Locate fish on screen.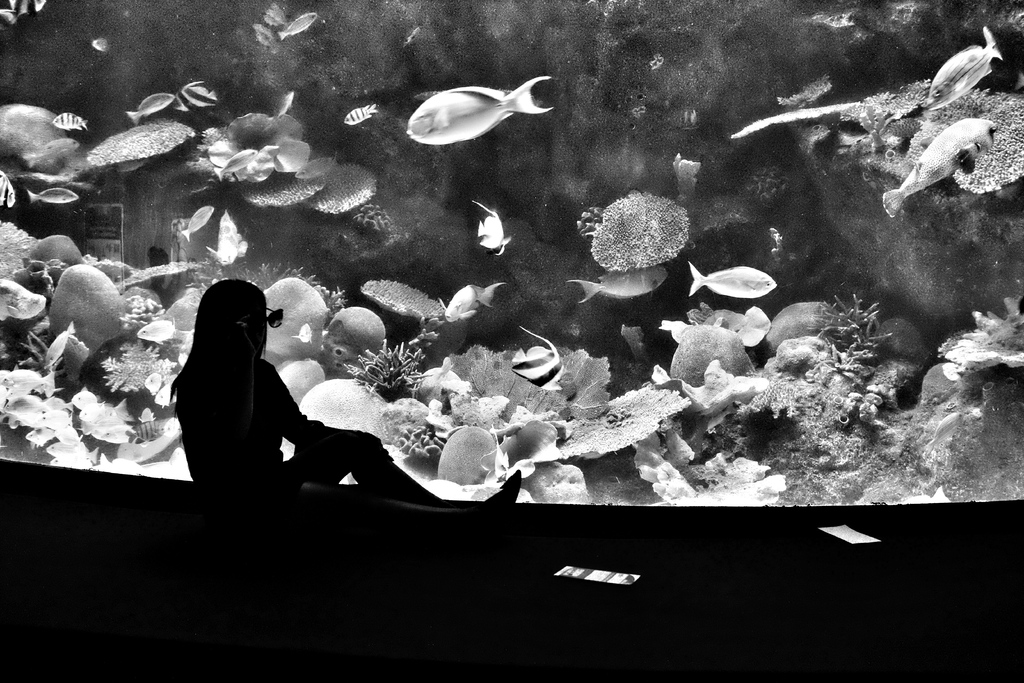
On screen at bbox=[26, 188, 79, 204].
